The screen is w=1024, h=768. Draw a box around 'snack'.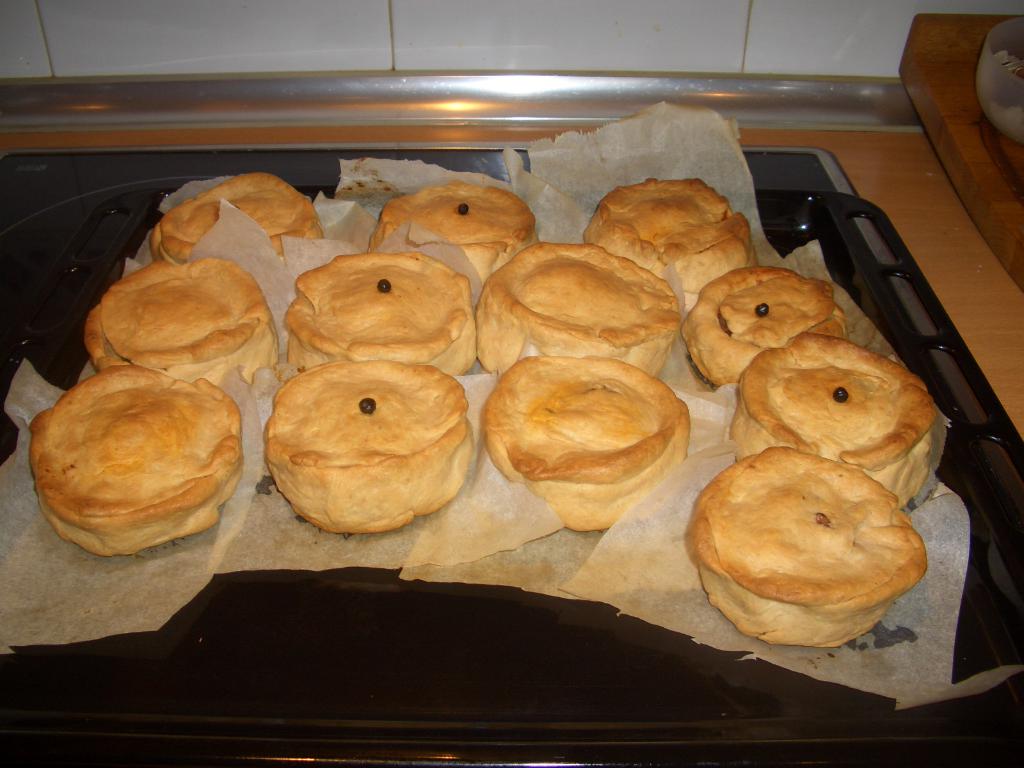
Rect(149, 173, 324, 276).
